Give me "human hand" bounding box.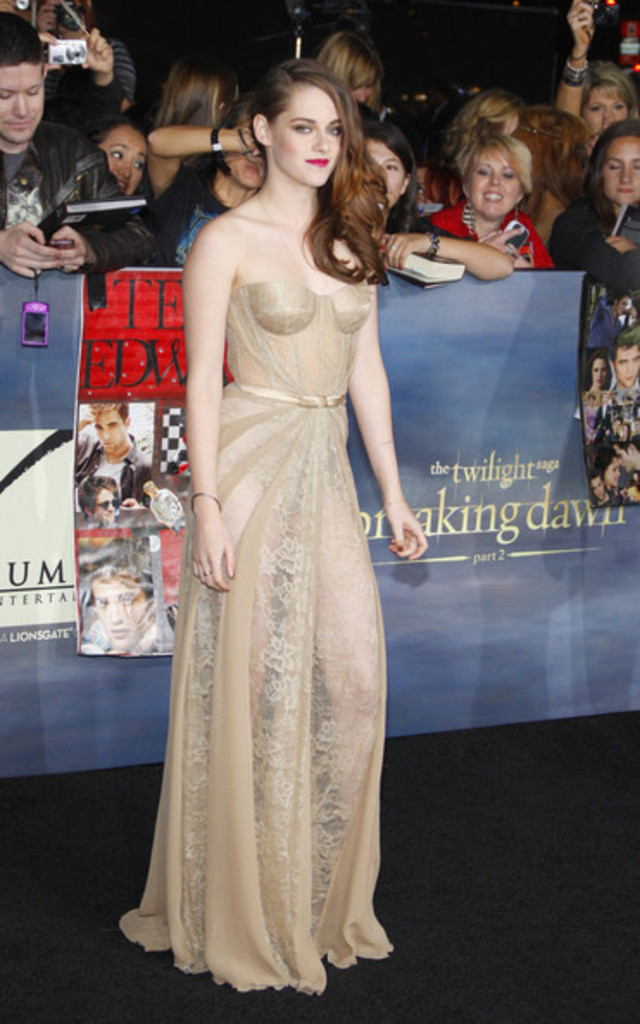
bbox=(47, 226, 90, 276).
